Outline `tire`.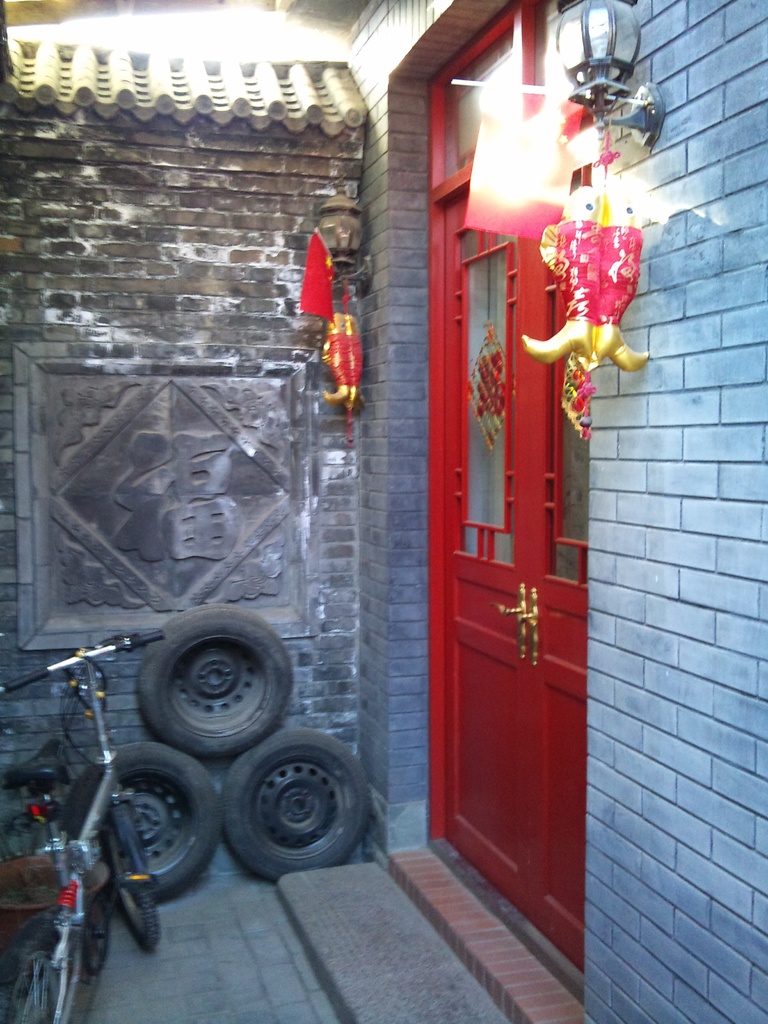
Outline: box=[55, 743, 230, 897].
